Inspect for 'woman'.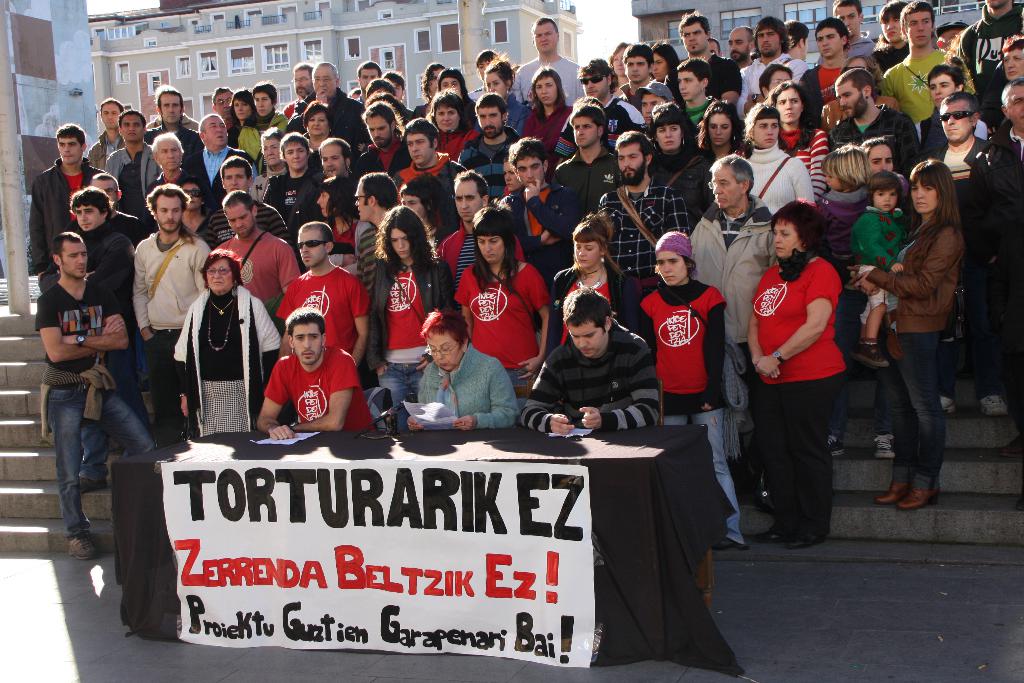
Inspection: {"left": 848, "top": 158, "right": 961, "bottom": 513}.
